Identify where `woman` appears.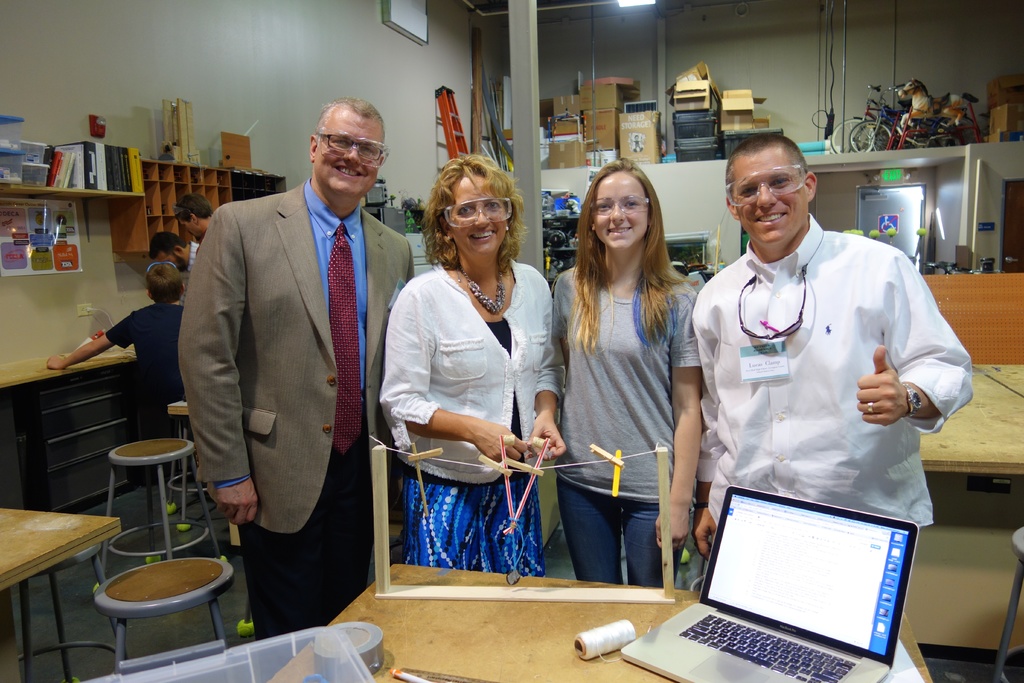
Appears at [x1=557, y1=170, x2=693, y2=609].
